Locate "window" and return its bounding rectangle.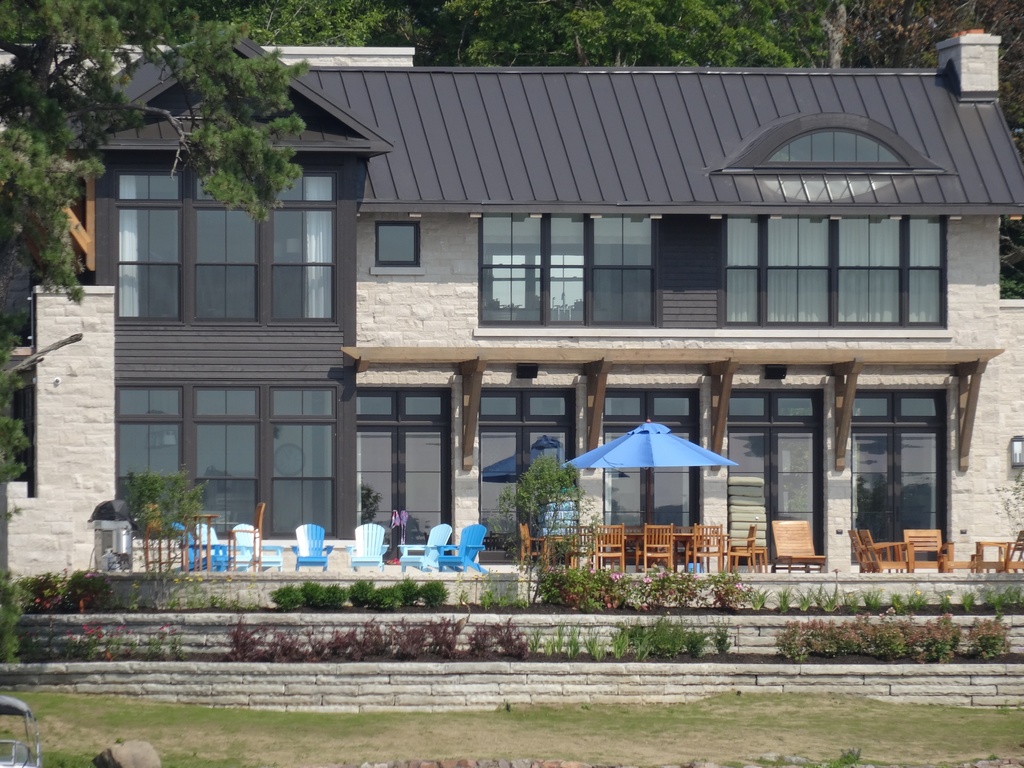
610, 392, 701, 559.
